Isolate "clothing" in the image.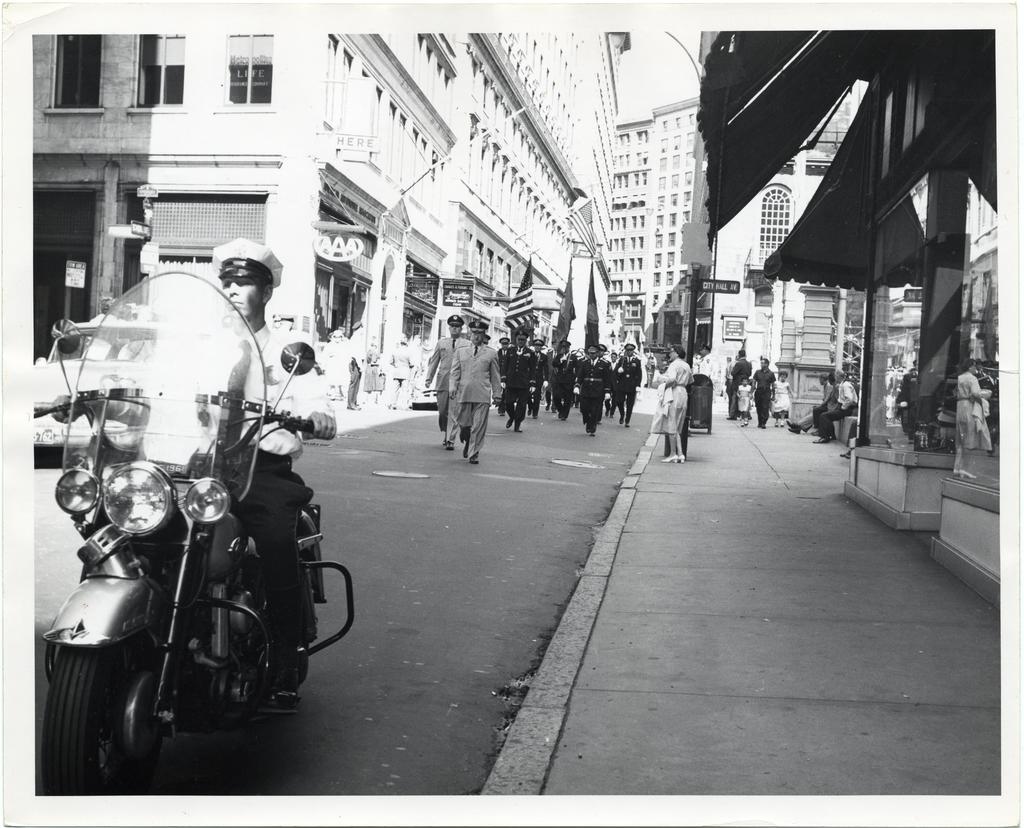
Isolated region: box(348, 332, 364, 407).
